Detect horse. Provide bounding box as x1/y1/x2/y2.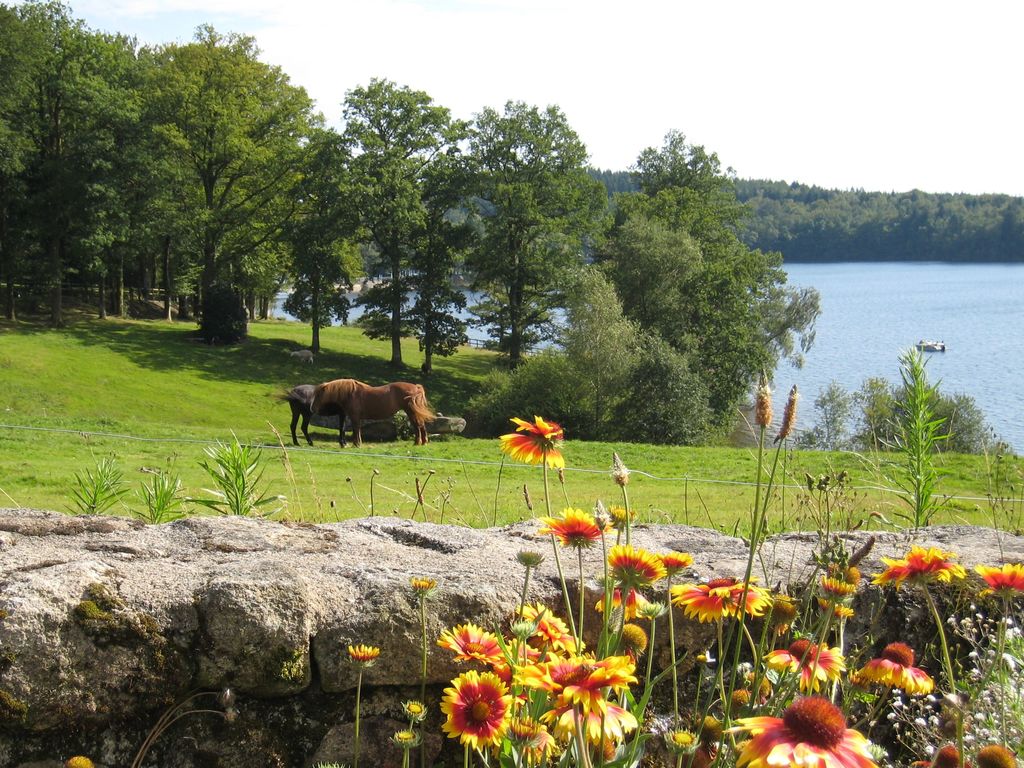
311/379/436/451.
